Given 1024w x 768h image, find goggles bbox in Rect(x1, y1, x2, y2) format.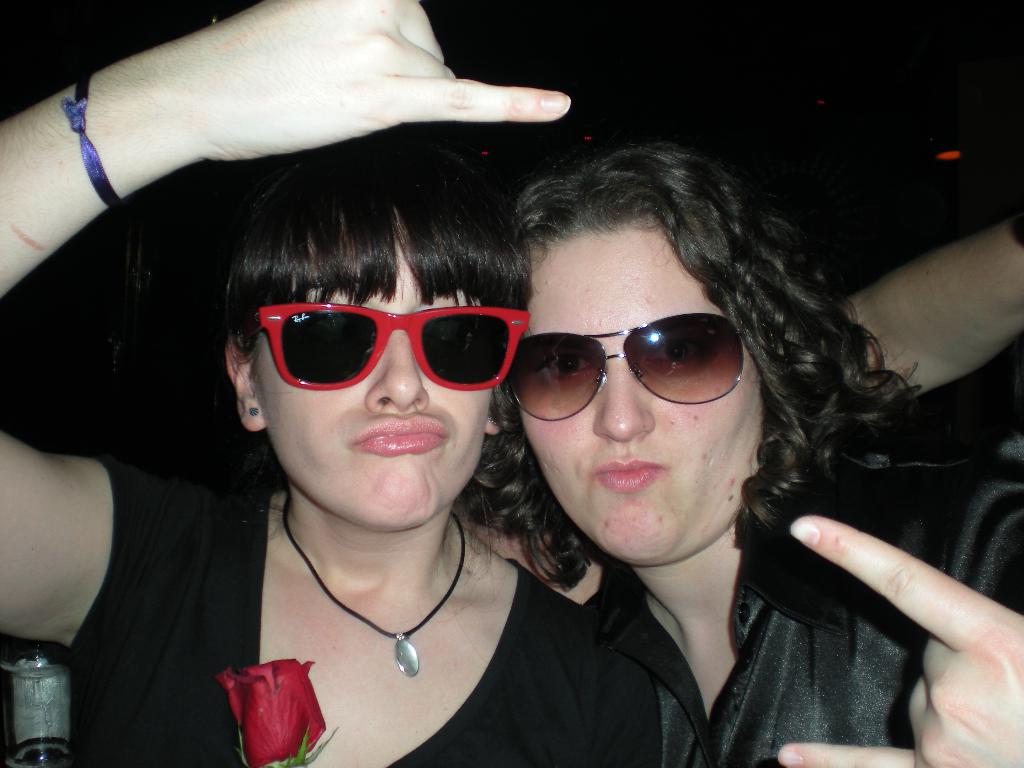
Rect(502, 309, 747, 424).
